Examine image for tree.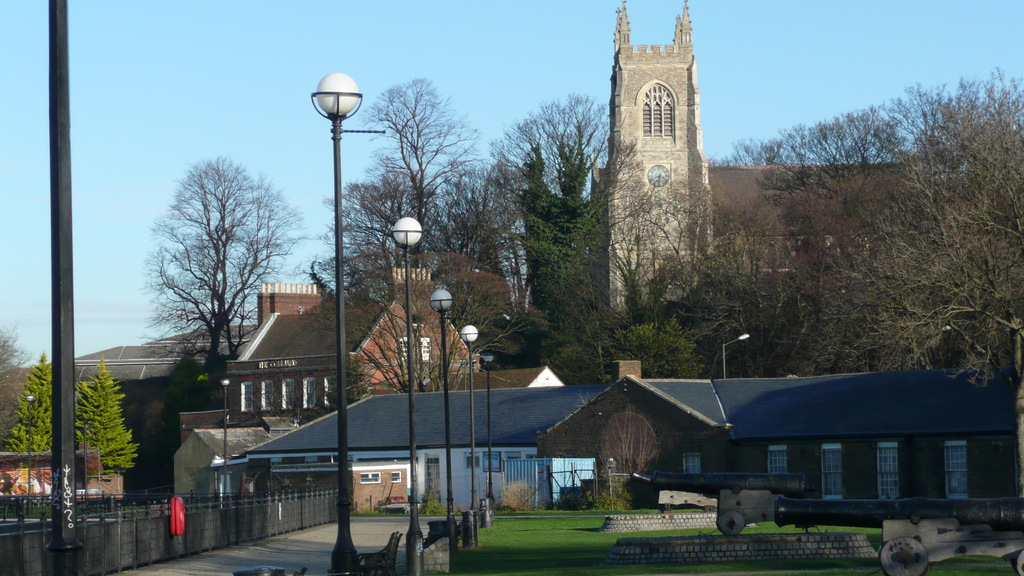
Examination result: 0 362 57 459.
